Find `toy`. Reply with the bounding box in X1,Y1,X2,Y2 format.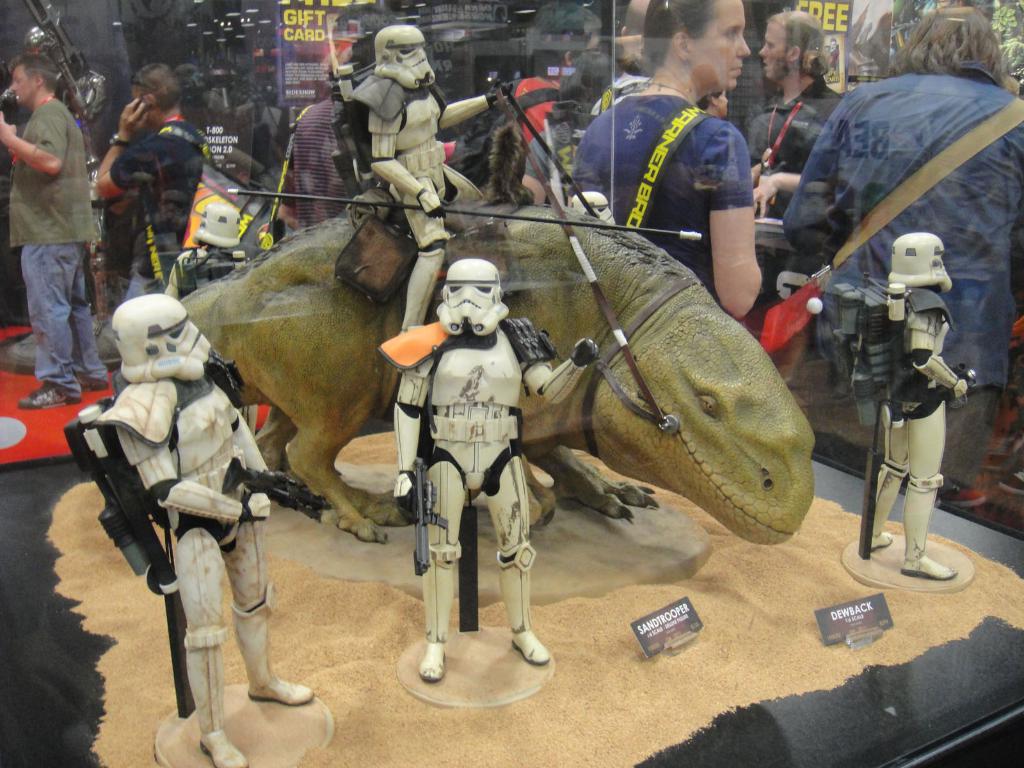
349,25,511,331.
